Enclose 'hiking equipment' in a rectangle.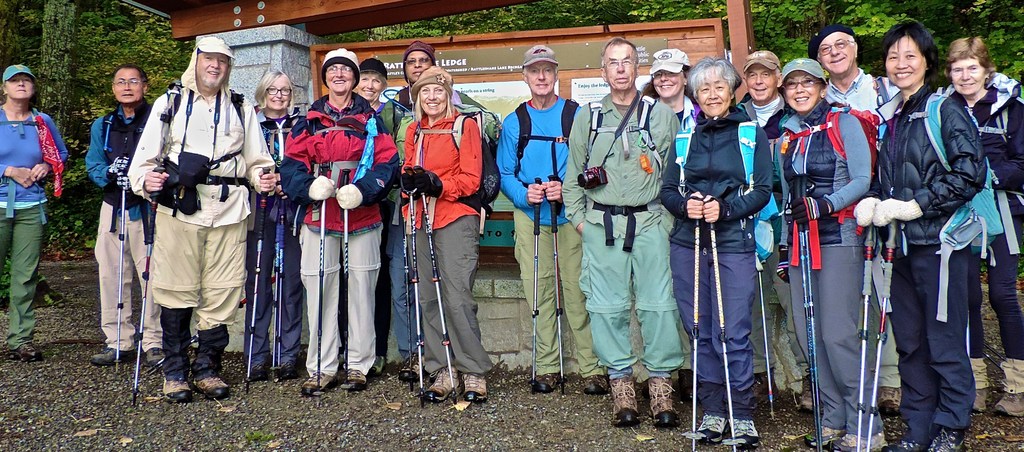
x1=245, y1=360, x2=270, y2=377.
